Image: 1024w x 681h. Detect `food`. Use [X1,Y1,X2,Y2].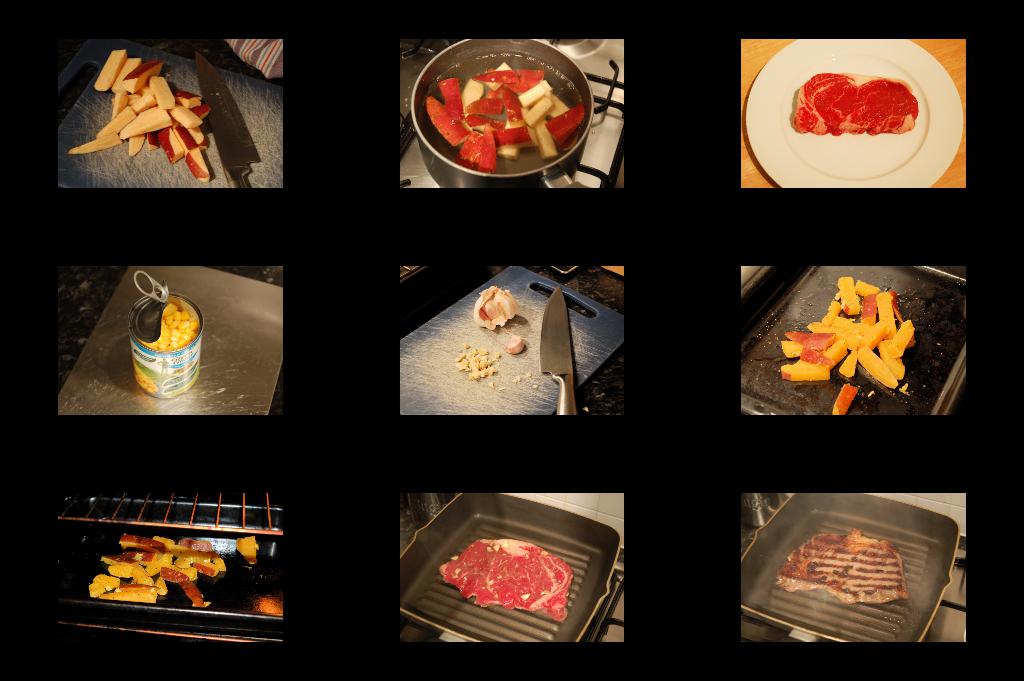
[513,377,517,382].
